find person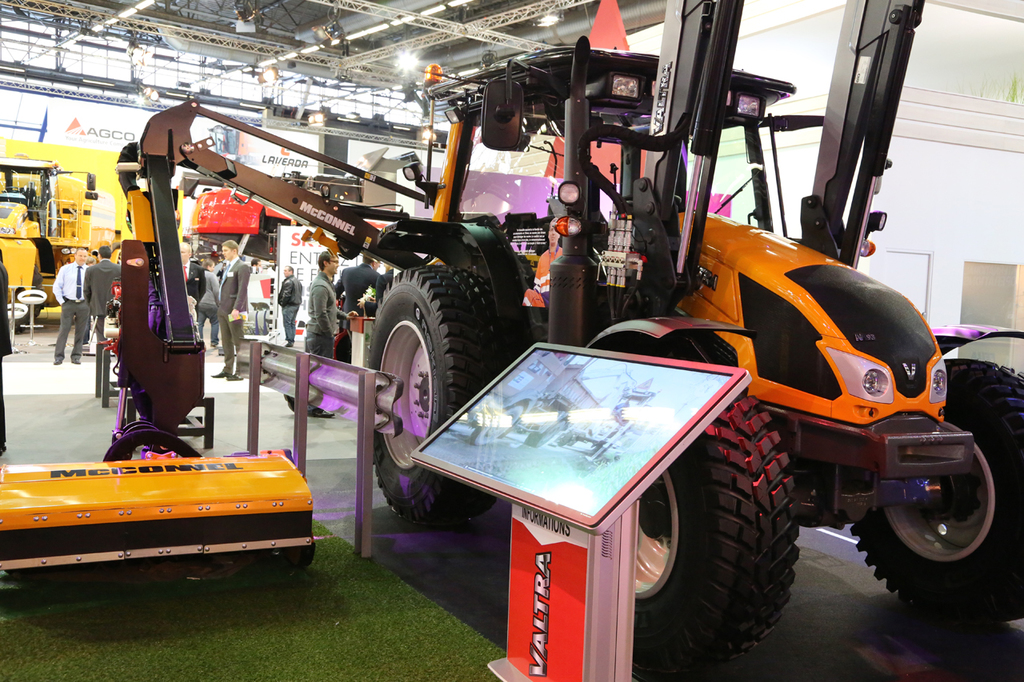
select_region(253, 258, 261, 267)
